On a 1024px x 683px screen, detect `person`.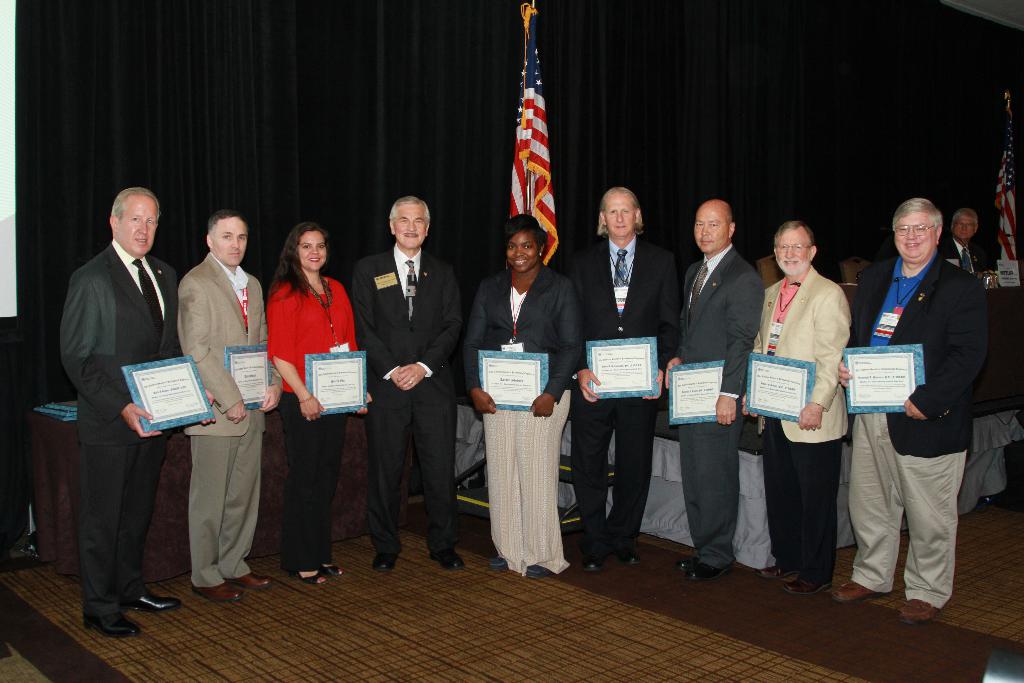
[60,181,179,633].
